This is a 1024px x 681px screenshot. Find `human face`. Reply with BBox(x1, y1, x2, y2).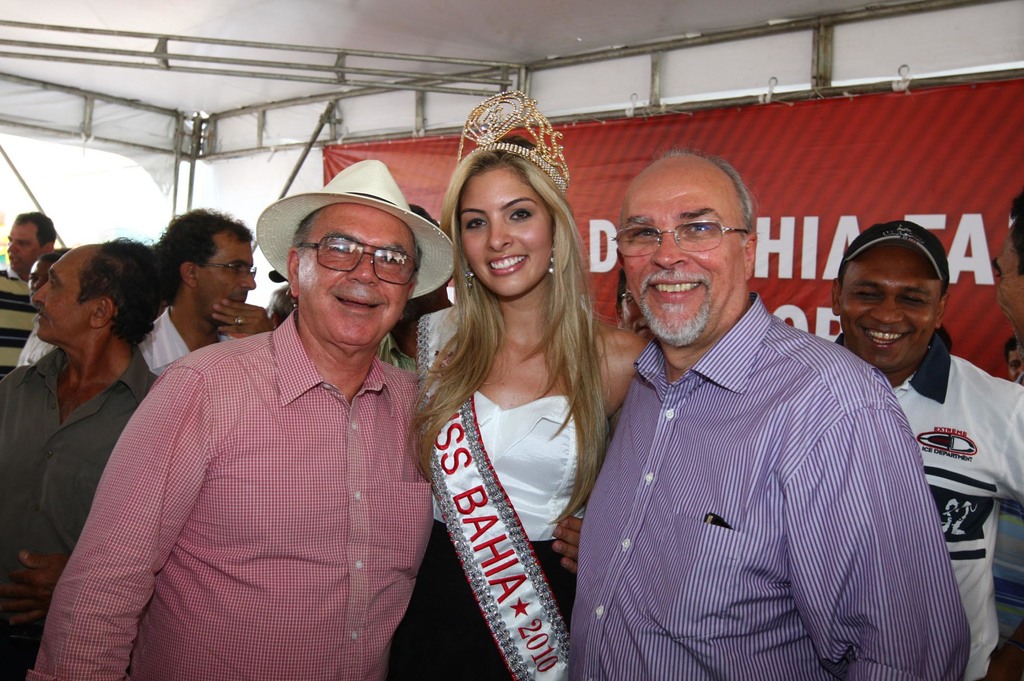
BBox(28, 259, 47, 293).
